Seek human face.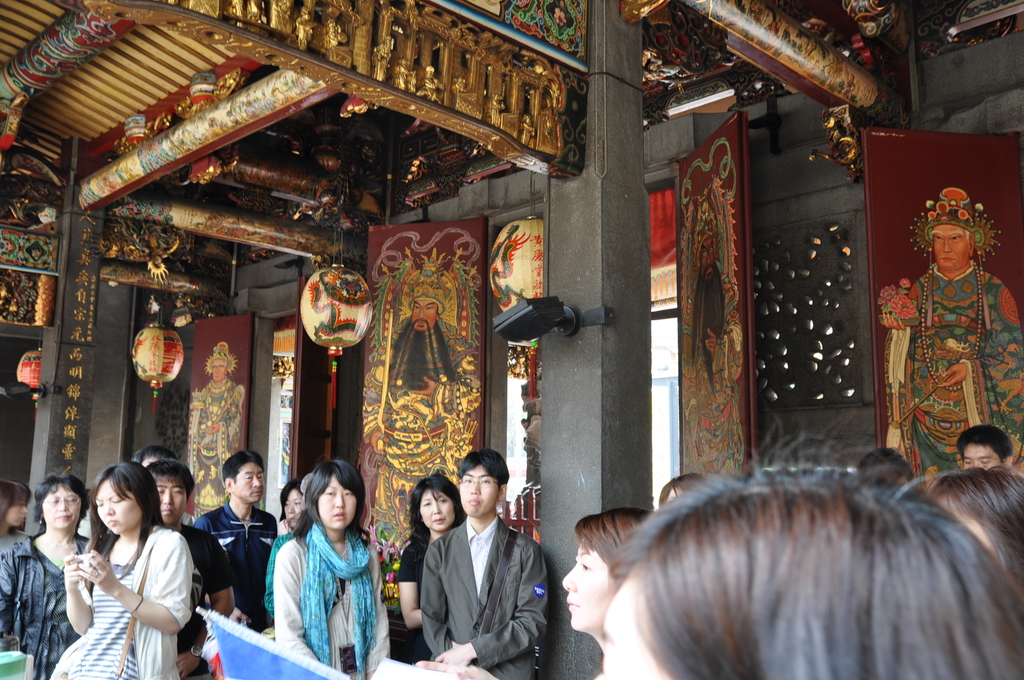
[left=159, top=475, right=184, bottom=525].
